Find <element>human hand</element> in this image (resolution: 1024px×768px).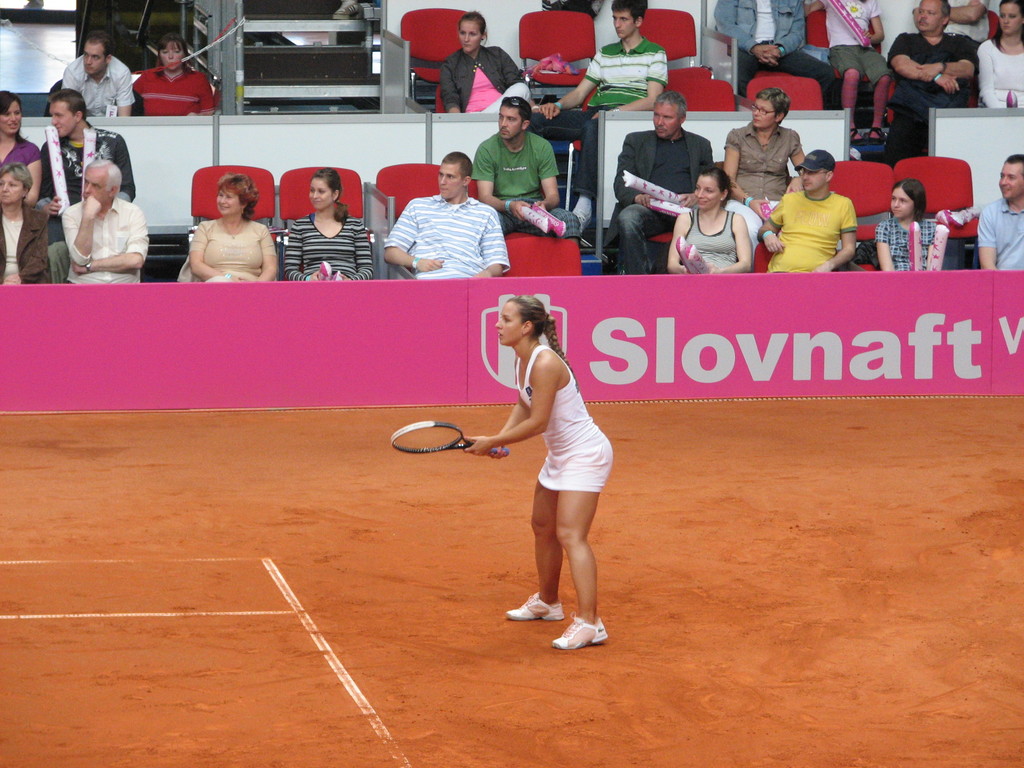
bbox=(308, 273, 319, 284).
